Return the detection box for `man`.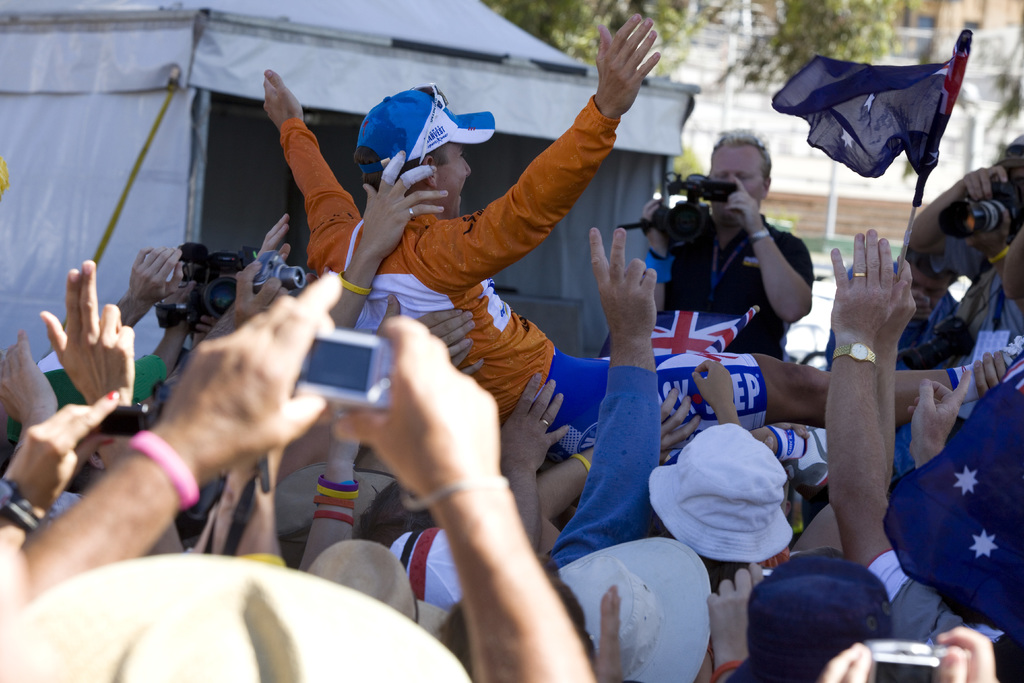
left=505, top=342, right=559, bottom=563.
